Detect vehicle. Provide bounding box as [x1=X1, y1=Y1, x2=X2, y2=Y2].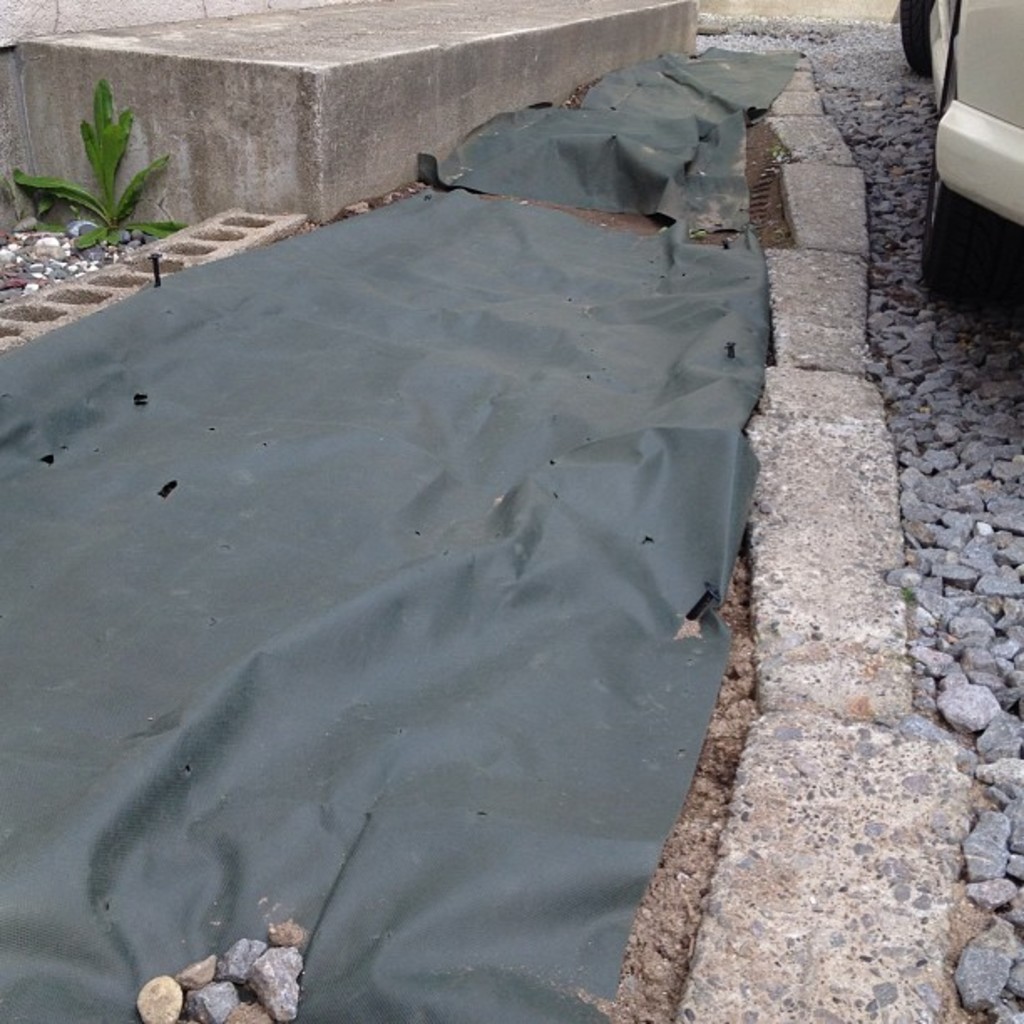
[x1=899, y1=0, x2=1022, y2=311].
